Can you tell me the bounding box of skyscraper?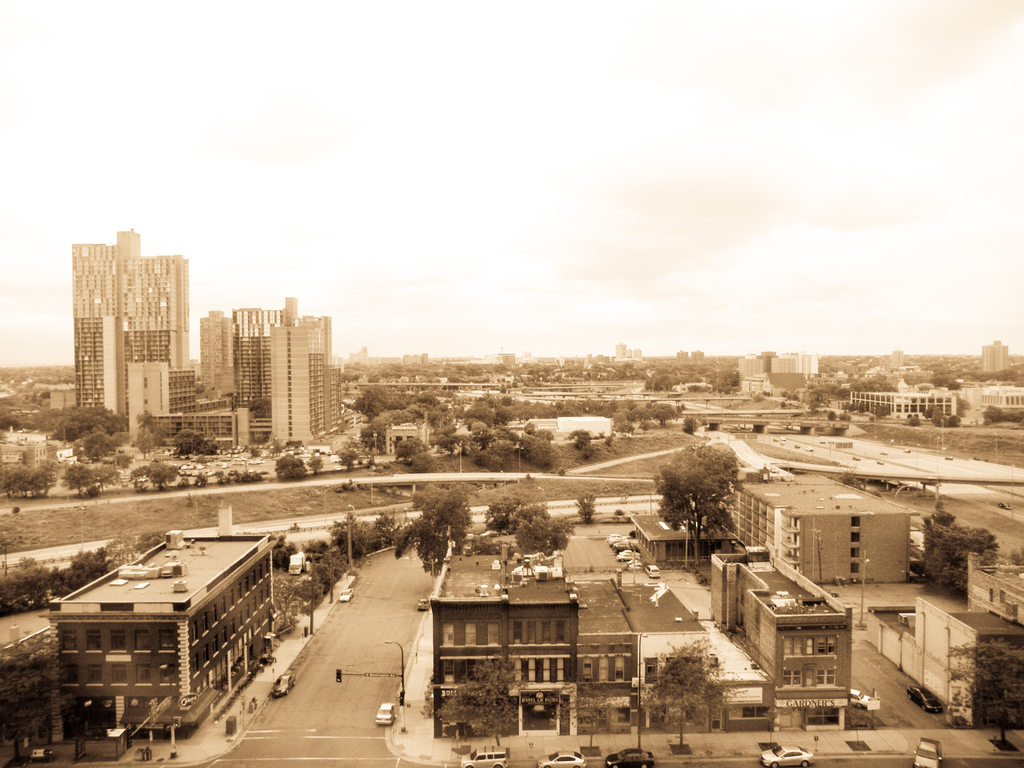
166/286/342/465.
